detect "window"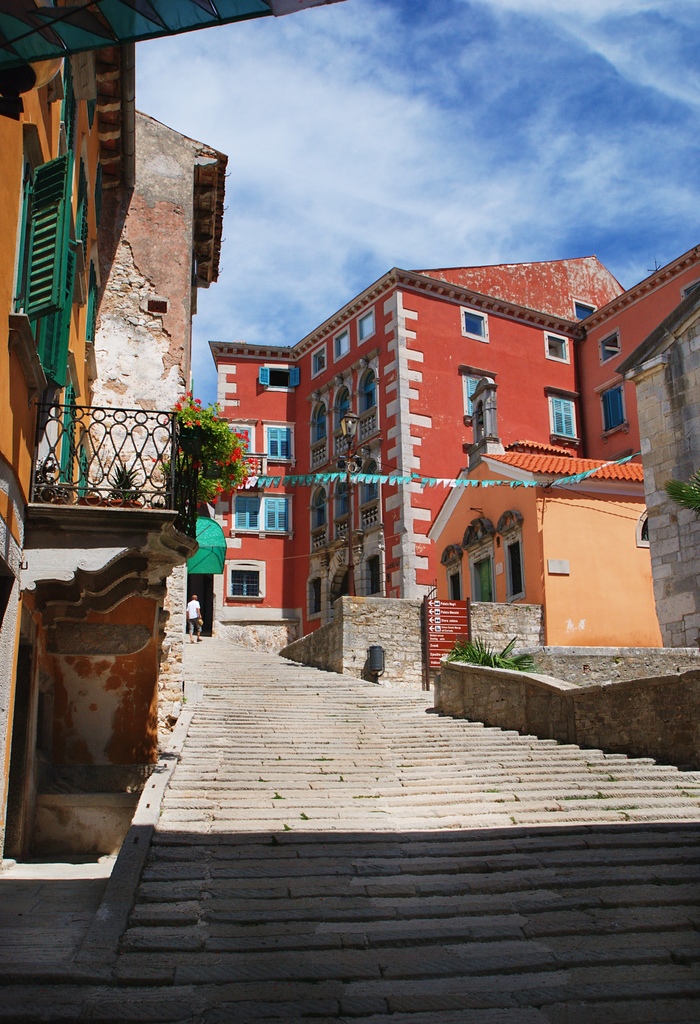
bbox=[334, 332, 350, 358]
